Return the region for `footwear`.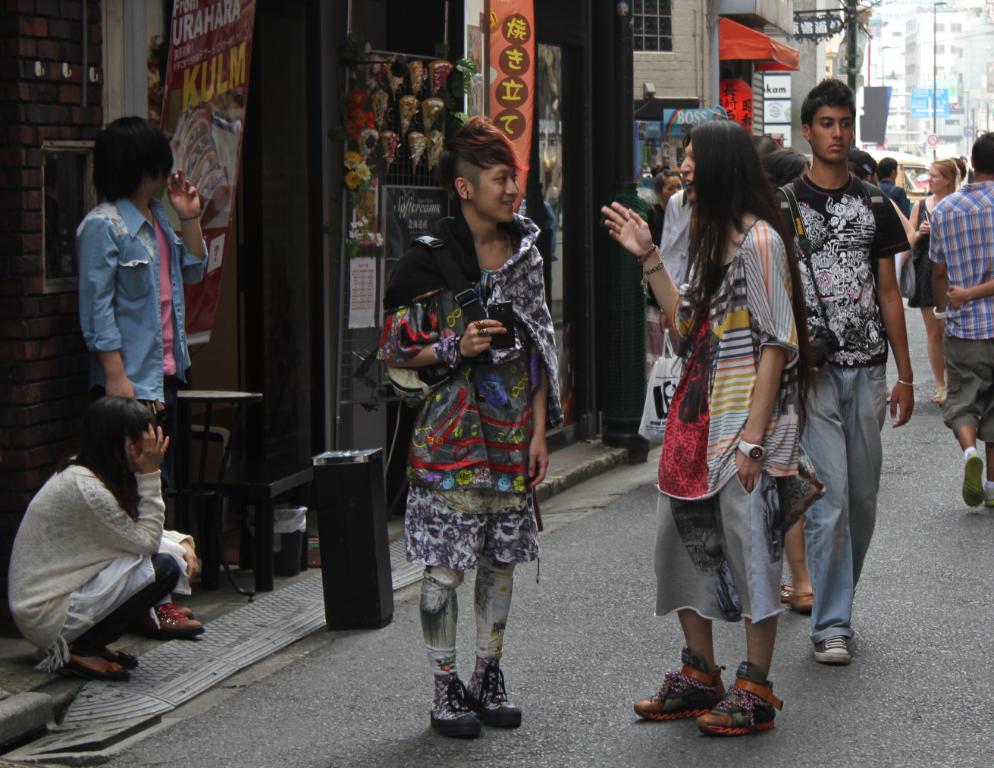
locate(473, 653, 522, 731).
